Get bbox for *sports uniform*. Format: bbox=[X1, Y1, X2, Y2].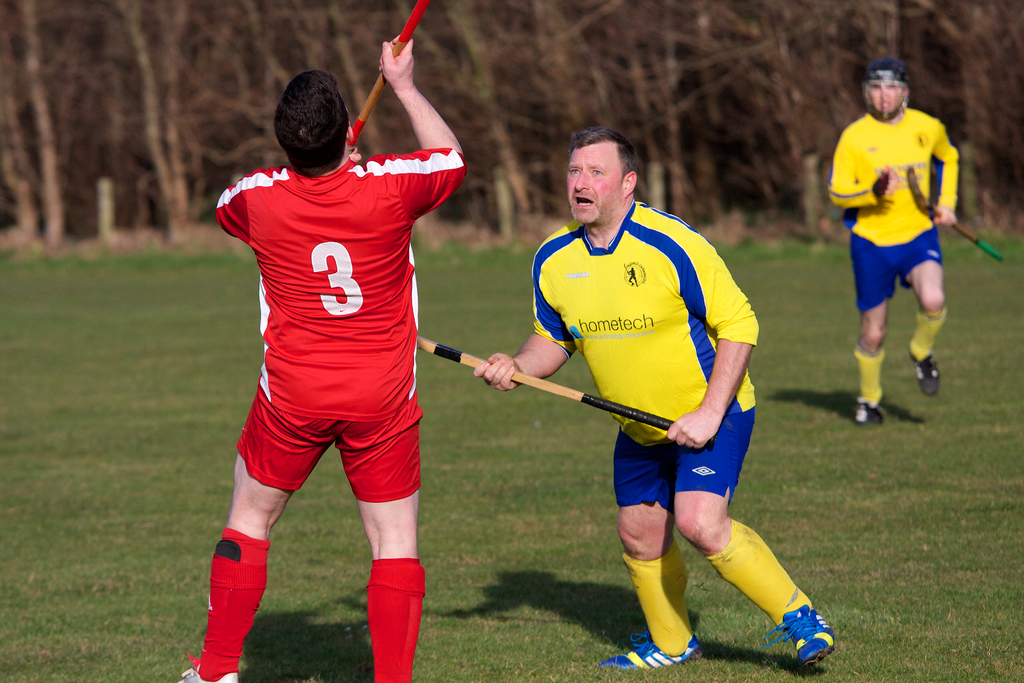
bbox=[535, 192, 767, 518].
